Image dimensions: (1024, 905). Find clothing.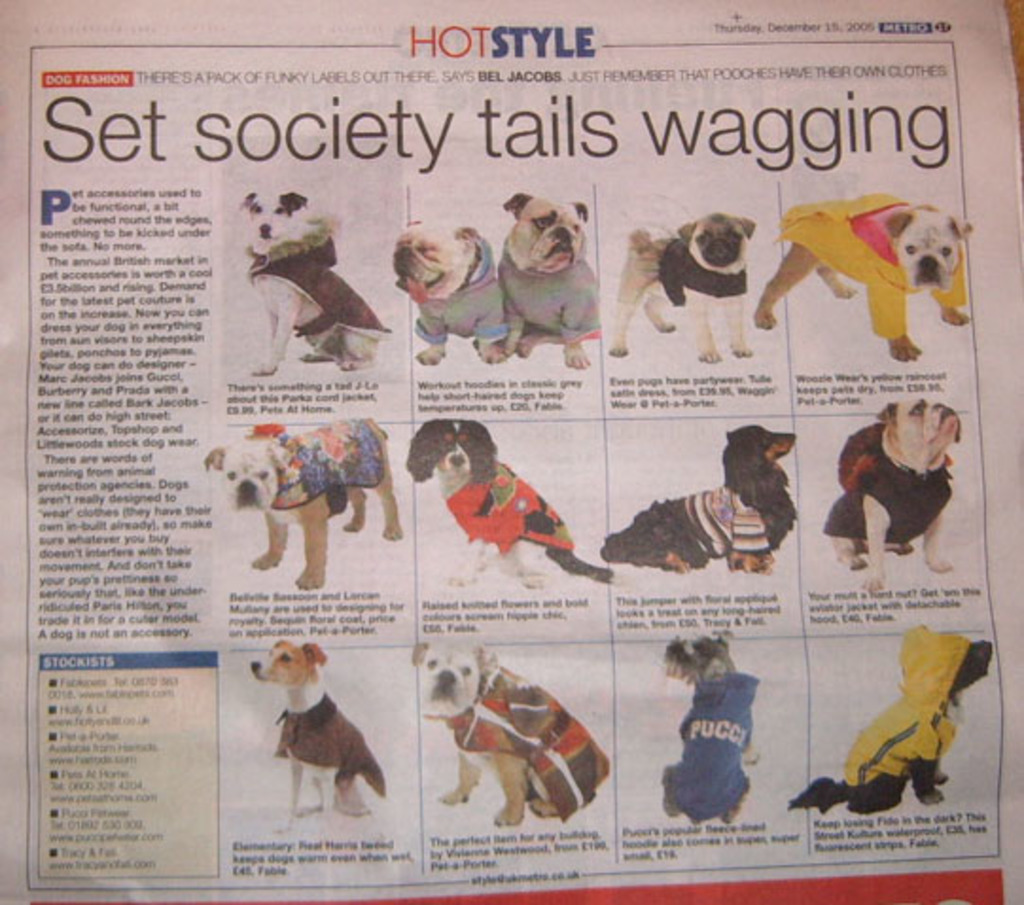
<bbox>666, 458, 776, 562</bbox>.
